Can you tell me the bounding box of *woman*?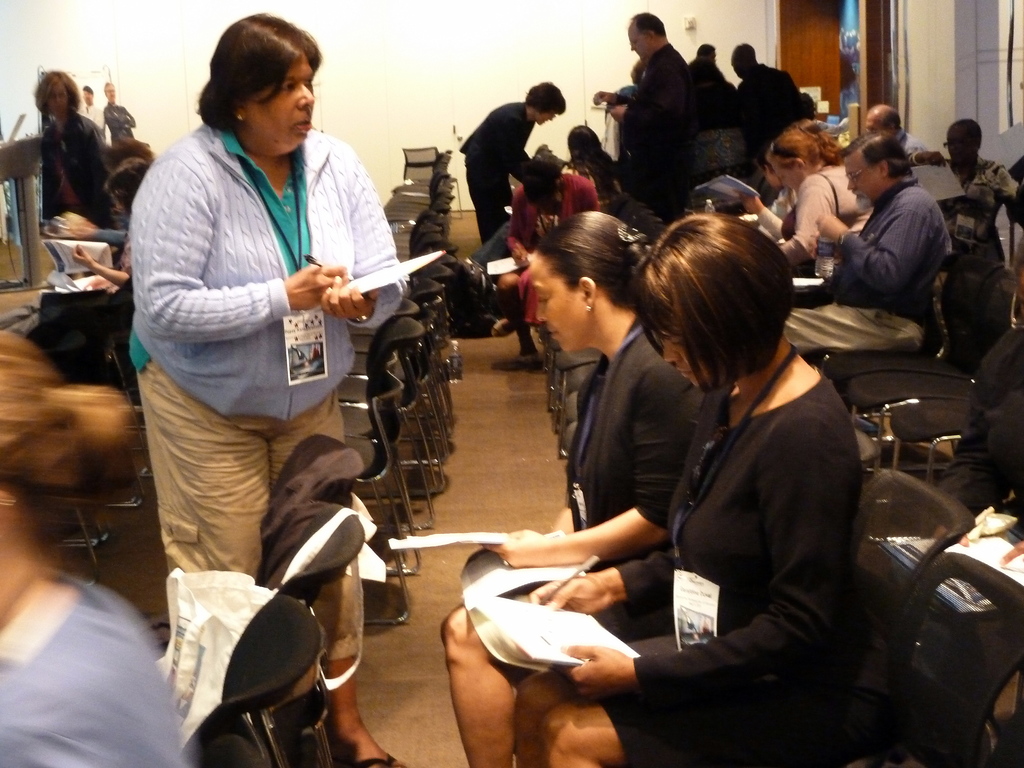
bbox=[443, 212, 708, 767].
